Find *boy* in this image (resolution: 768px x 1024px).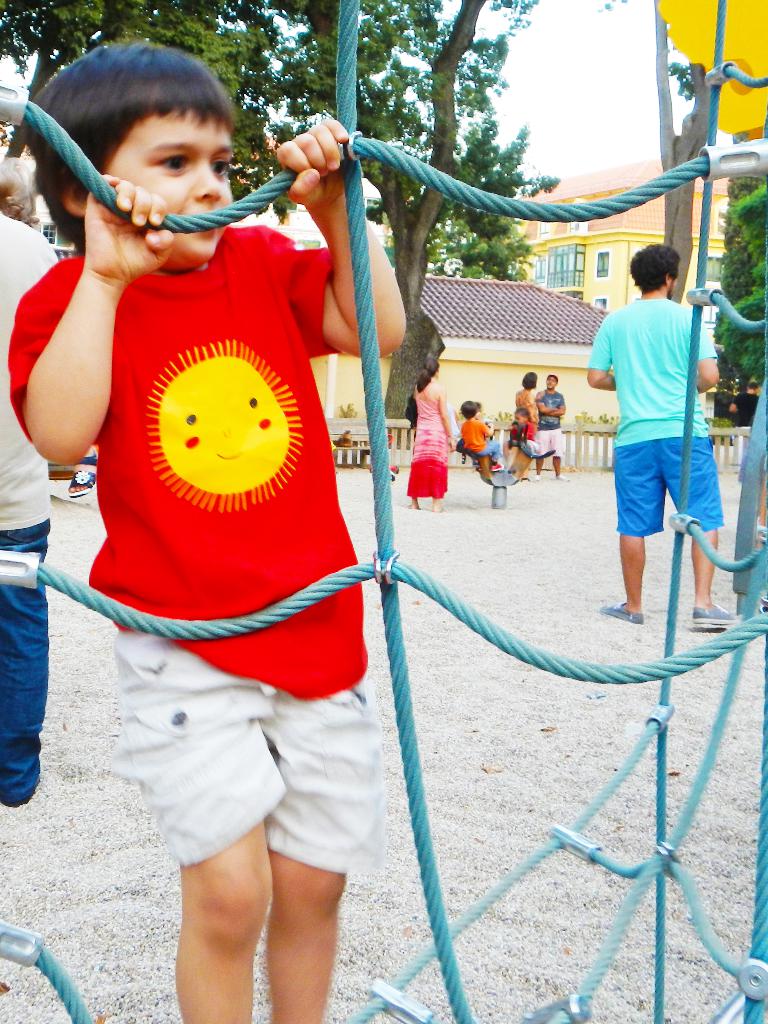
x1=9, y1=32, x2=406, y2=1023.
